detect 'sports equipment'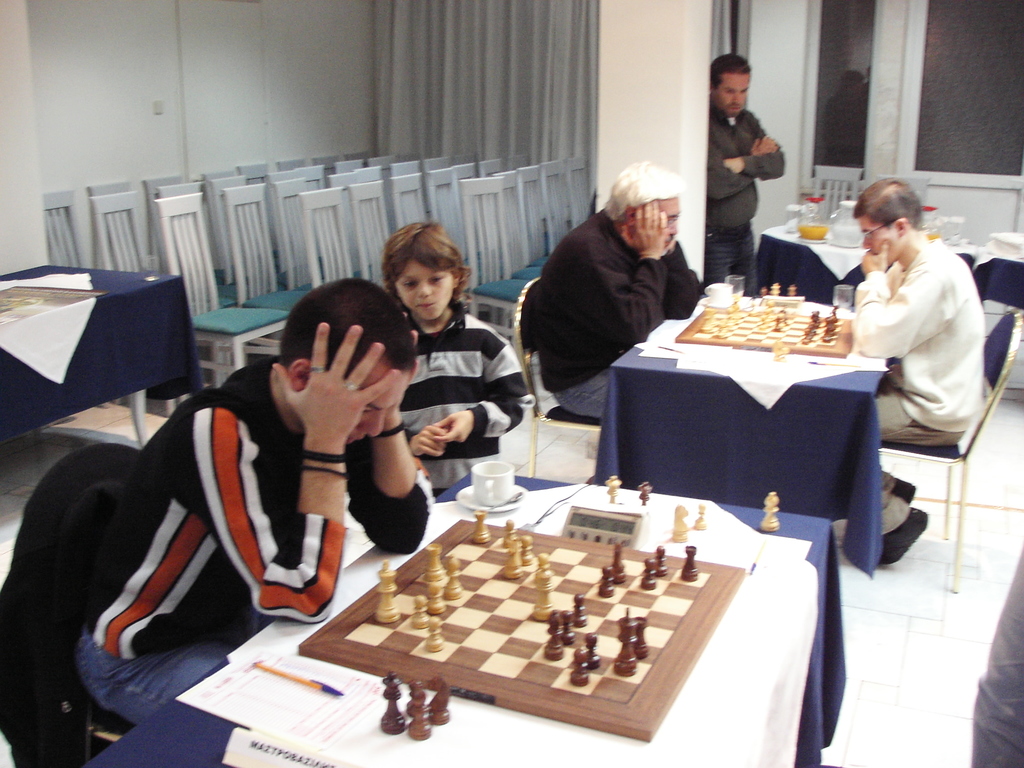
[406, 679, 429, 741]
